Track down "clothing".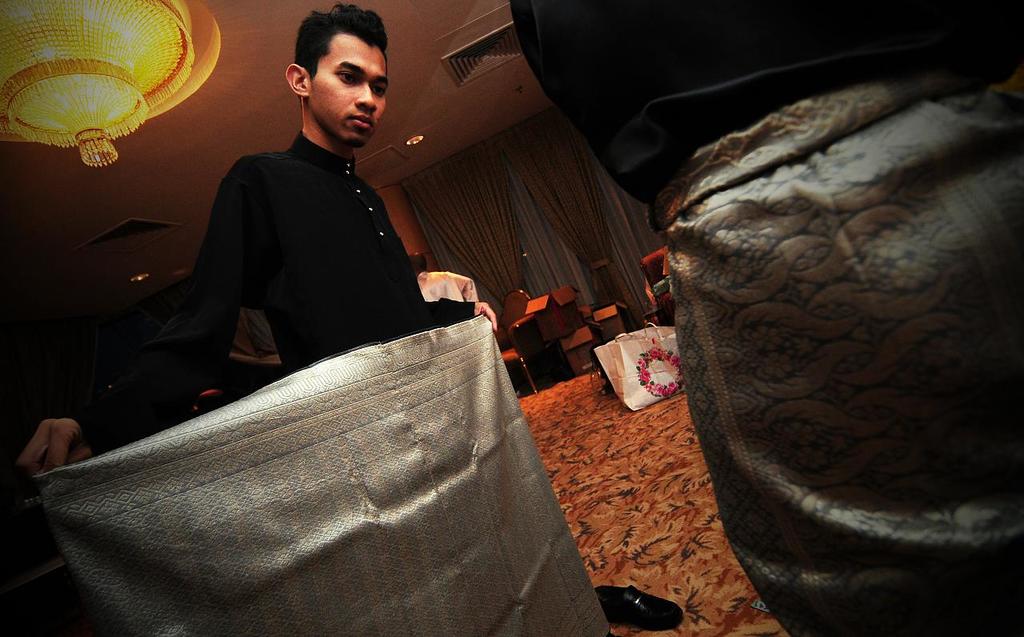
Tracked to rect(506, 0, 1023, 636).
